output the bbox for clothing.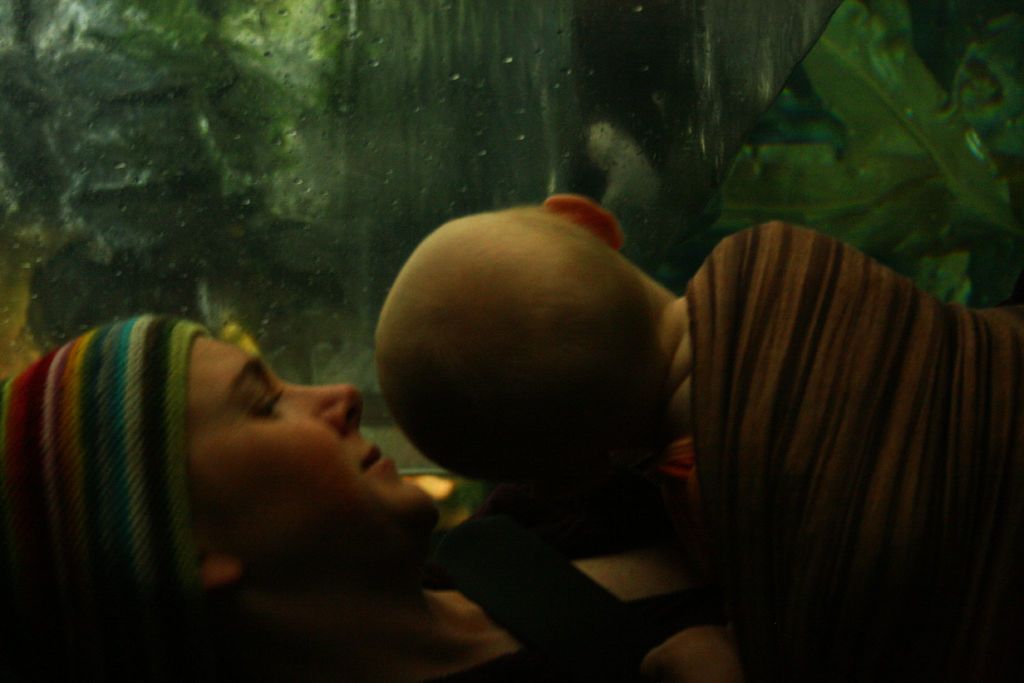
[657, 215, 1023, 605].
